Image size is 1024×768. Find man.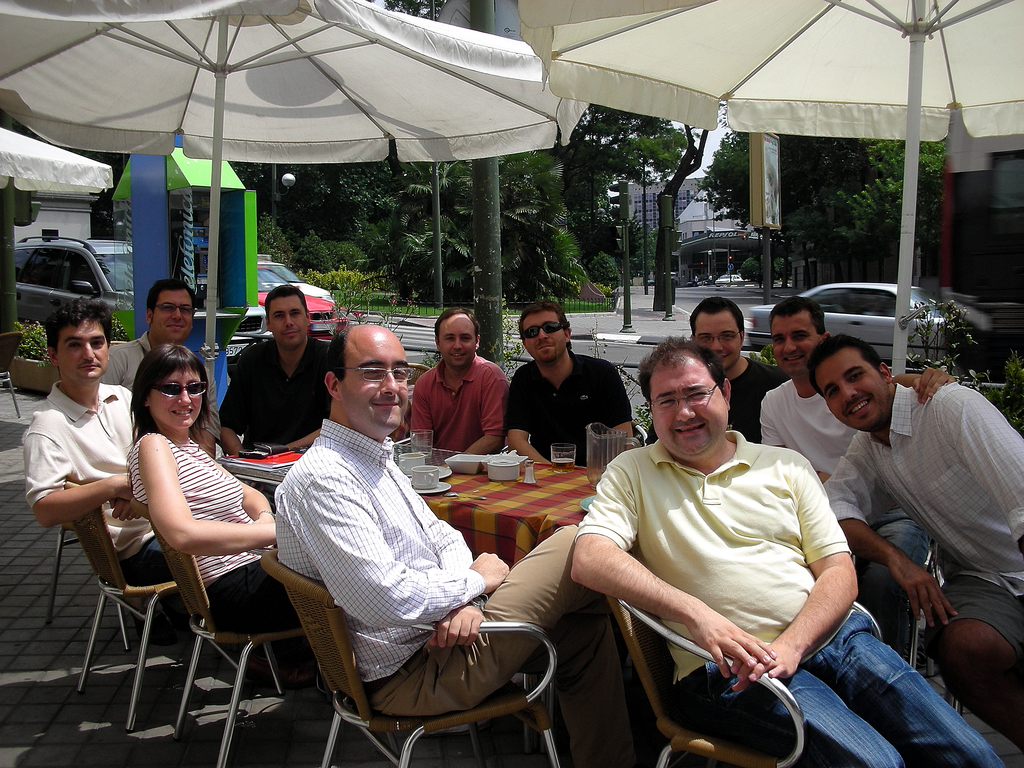
(218,284,330,438).
